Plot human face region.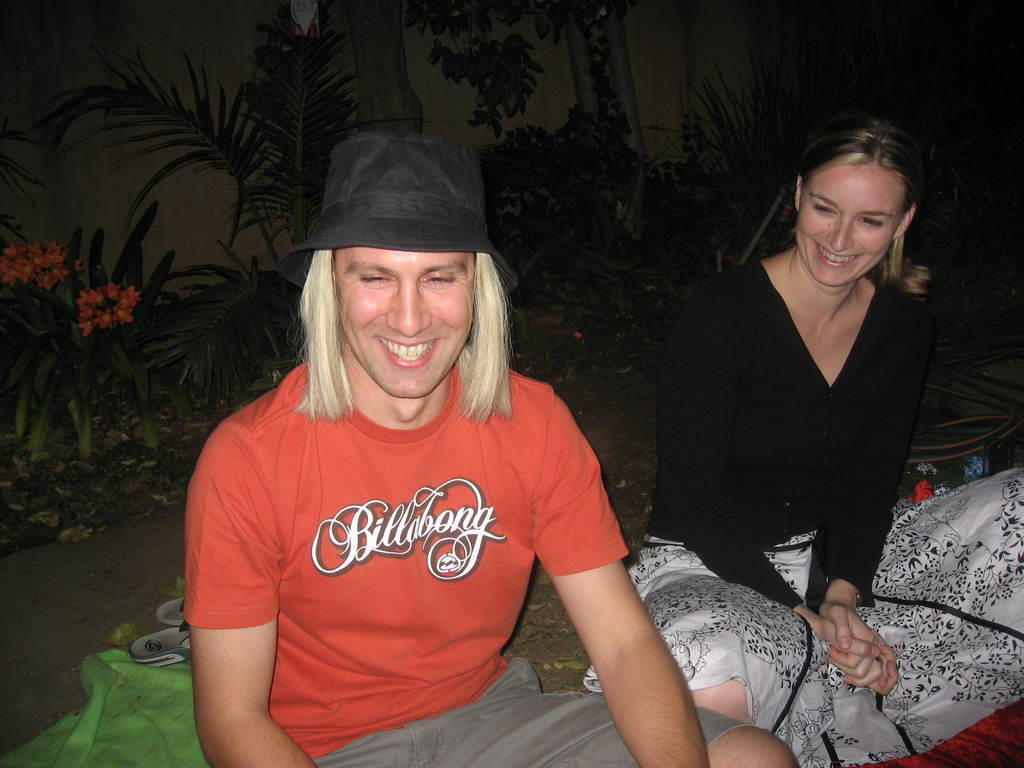
Plotted at pyautogui.locateOnScreen(795, 161, 902, 287).
